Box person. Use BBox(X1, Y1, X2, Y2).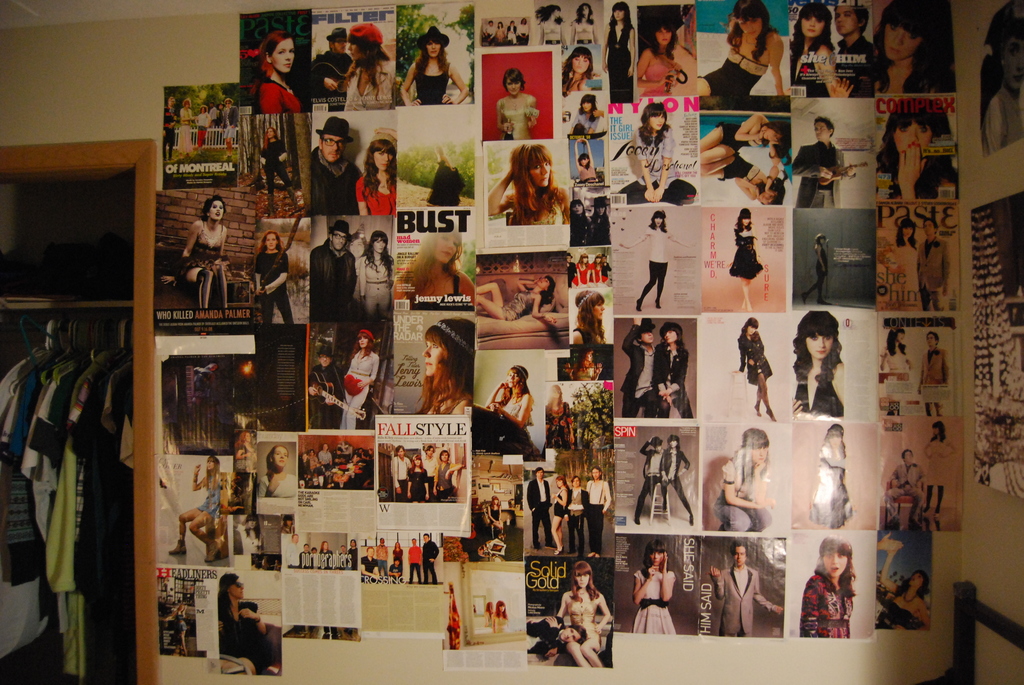
BBox(621, 315, 668, 420).
